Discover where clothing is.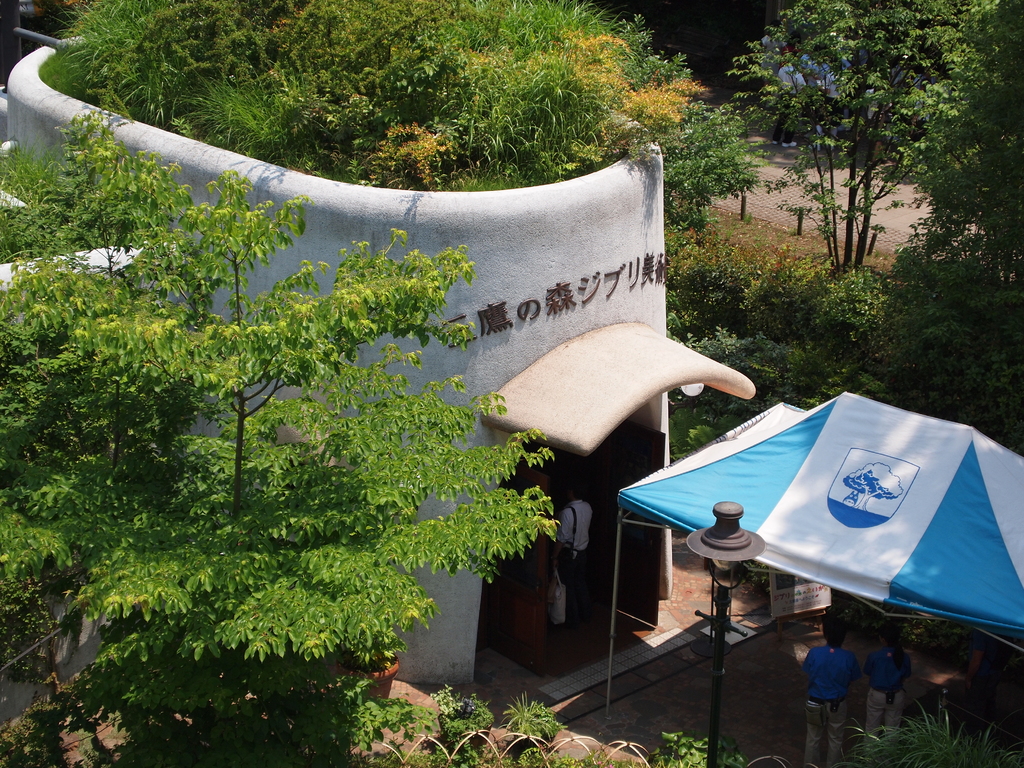
Discovered at <bbox>863, 648, 914, 748</bbox>.
